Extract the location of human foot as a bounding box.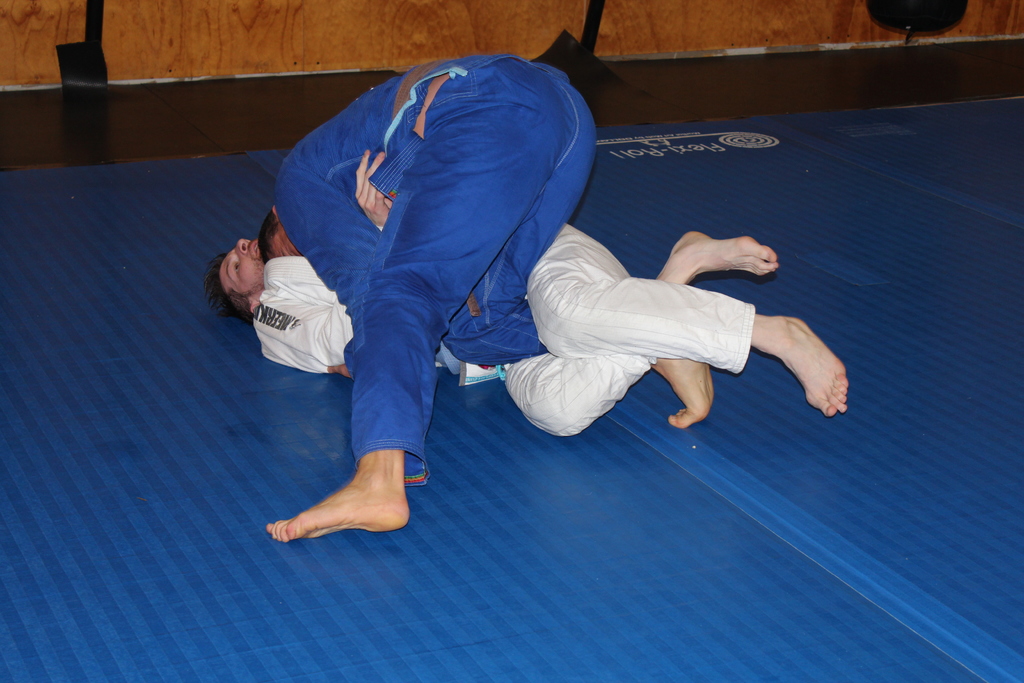
locate(651, 359, 716, 428).
